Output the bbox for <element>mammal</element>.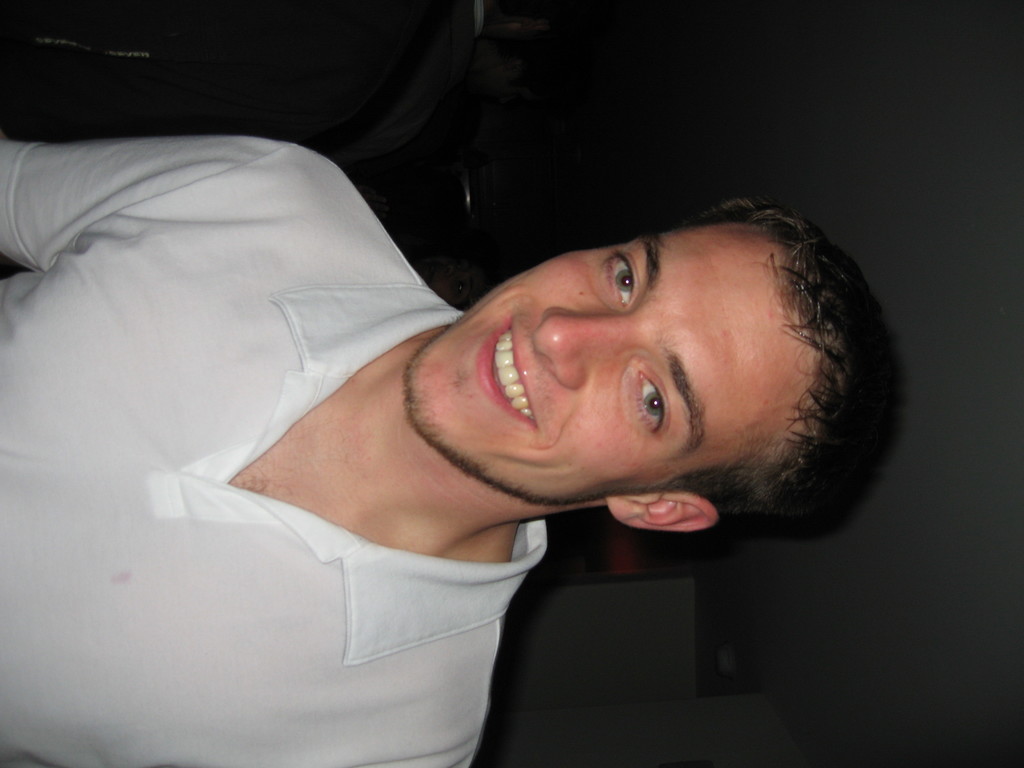
detection(0, 113, 958, 704).
